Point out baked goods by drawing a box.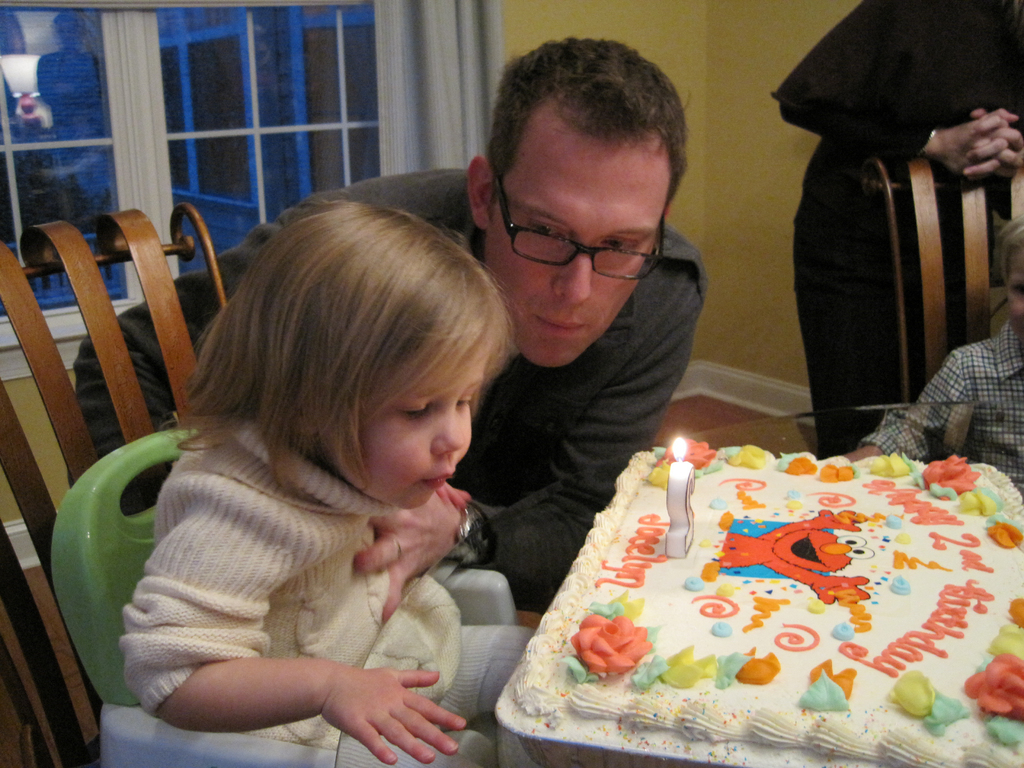
<region>489, 435, 1023, 767</region>.
